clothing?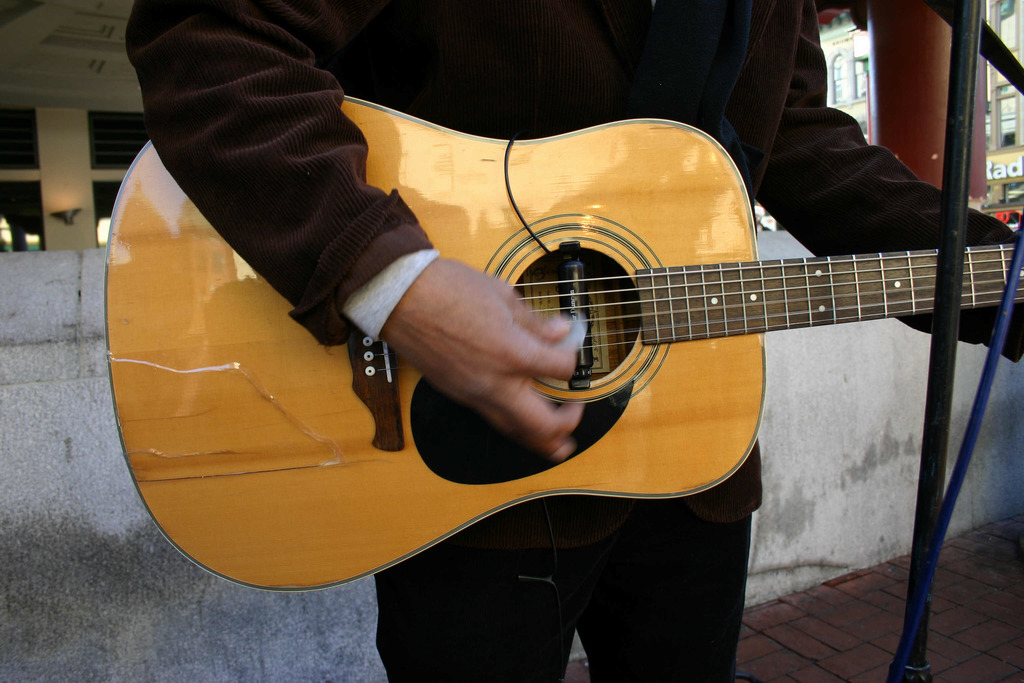
{"x1": 126, "y1": 0, "x2": 1023, "y2": 682}
